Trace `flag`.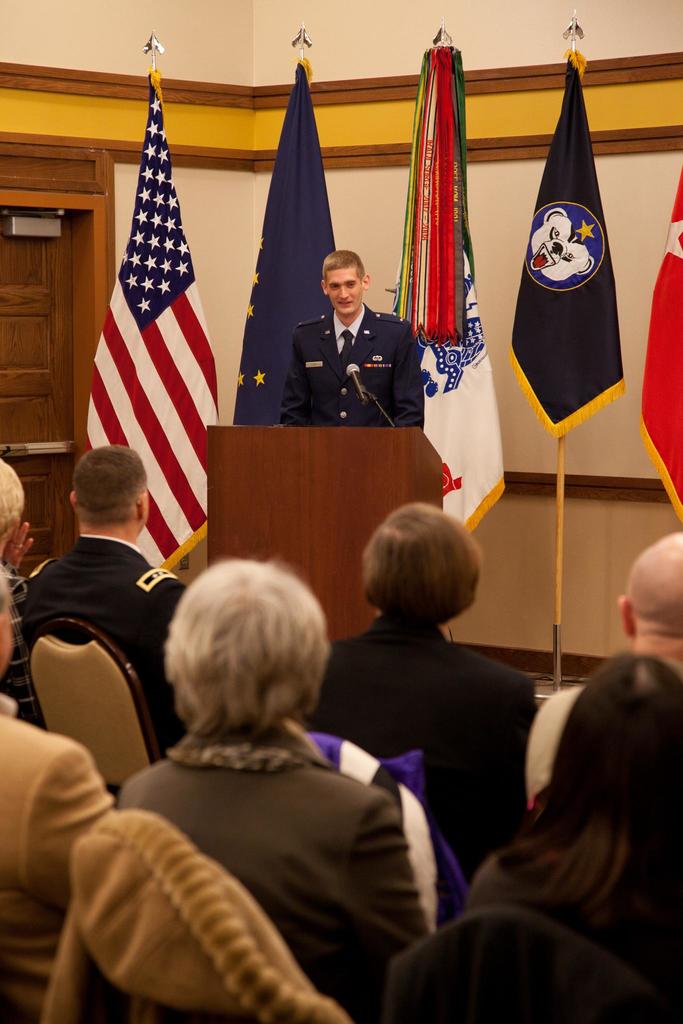
Traced to Rect(499, 42, 629, 442).
